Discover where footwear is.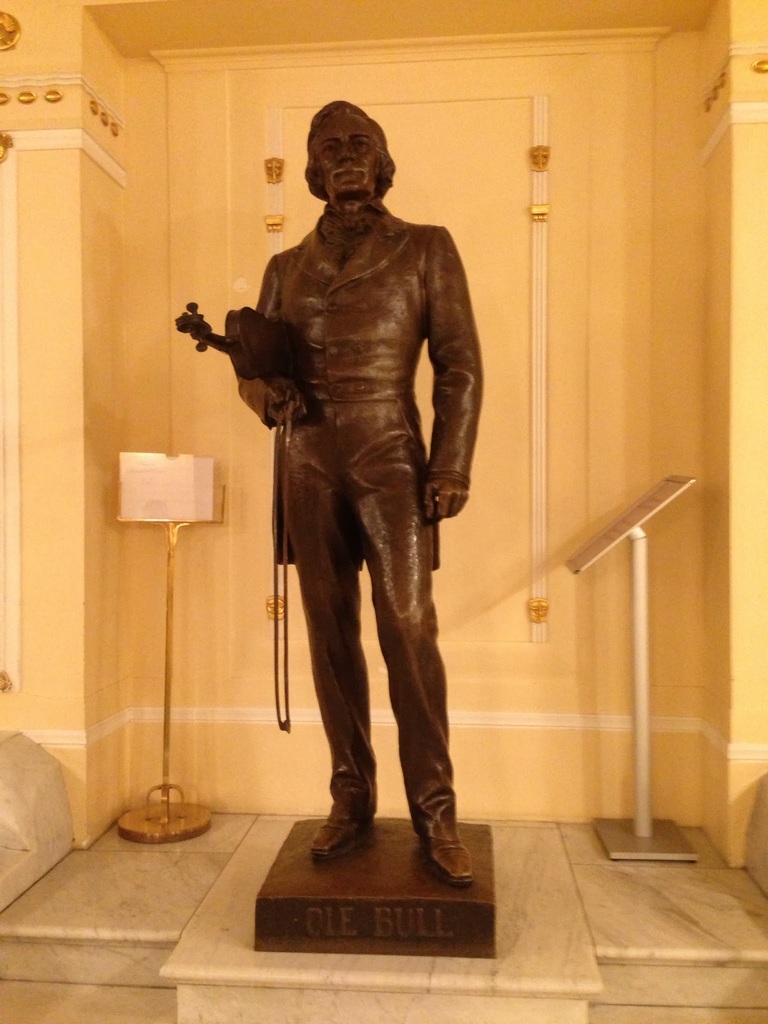
Discovered at bbox=[420, 824, 478, 886].
